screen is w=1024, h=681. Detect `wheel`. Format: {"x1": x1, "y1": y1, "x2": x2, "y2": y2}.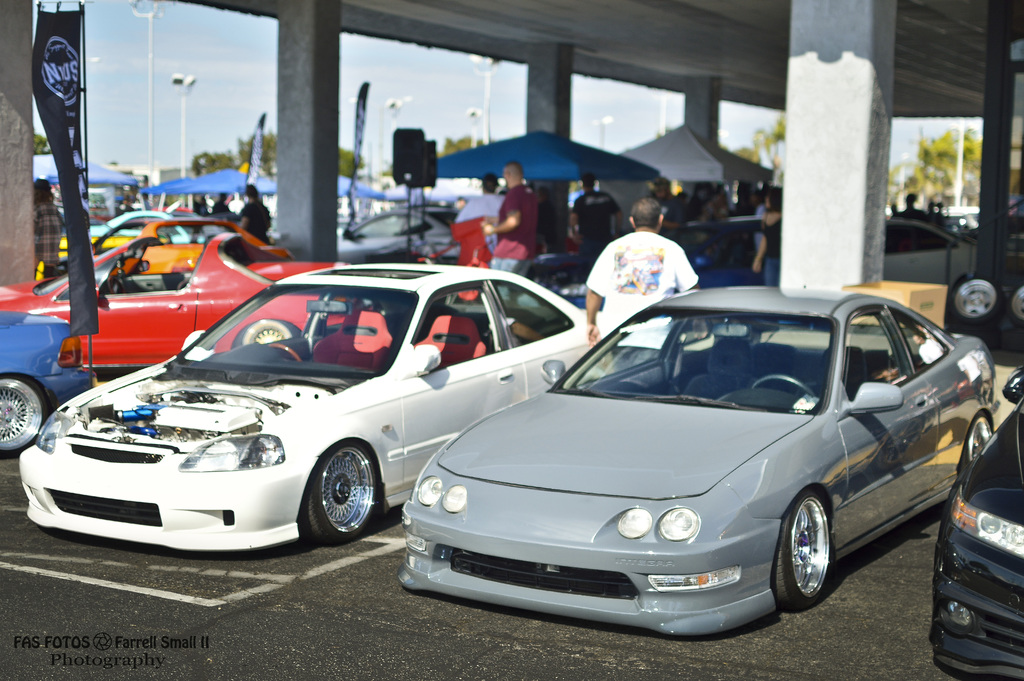
{"x1": 242, "y1": 317, "x2": 292, "y2": 346}.
